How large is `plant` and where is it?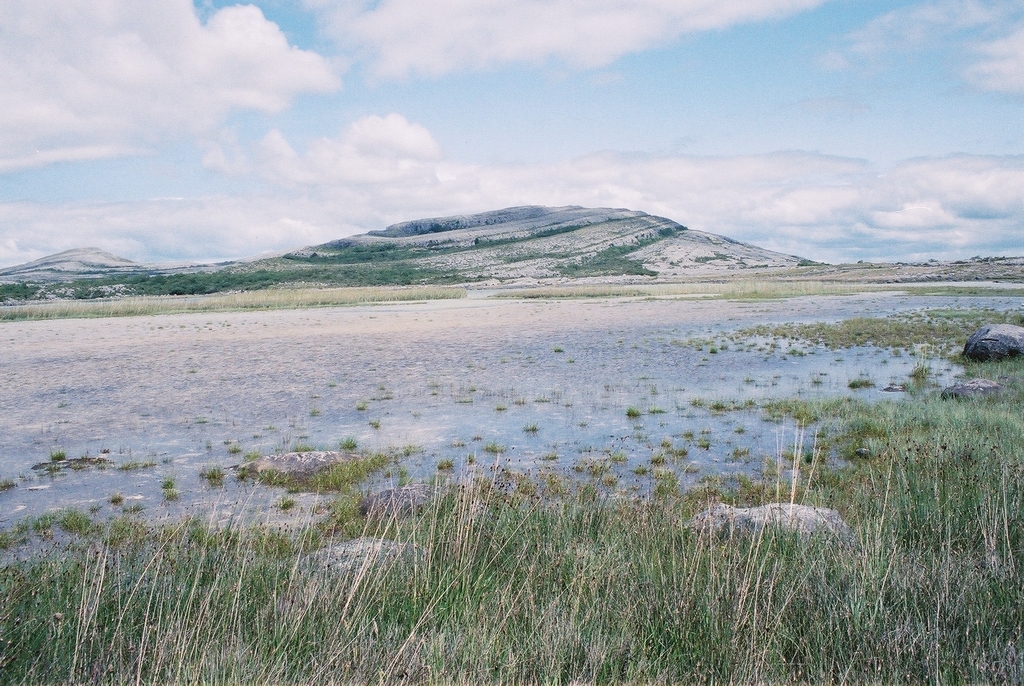
Bounding box: Rect(721, 342, 728, 350).
